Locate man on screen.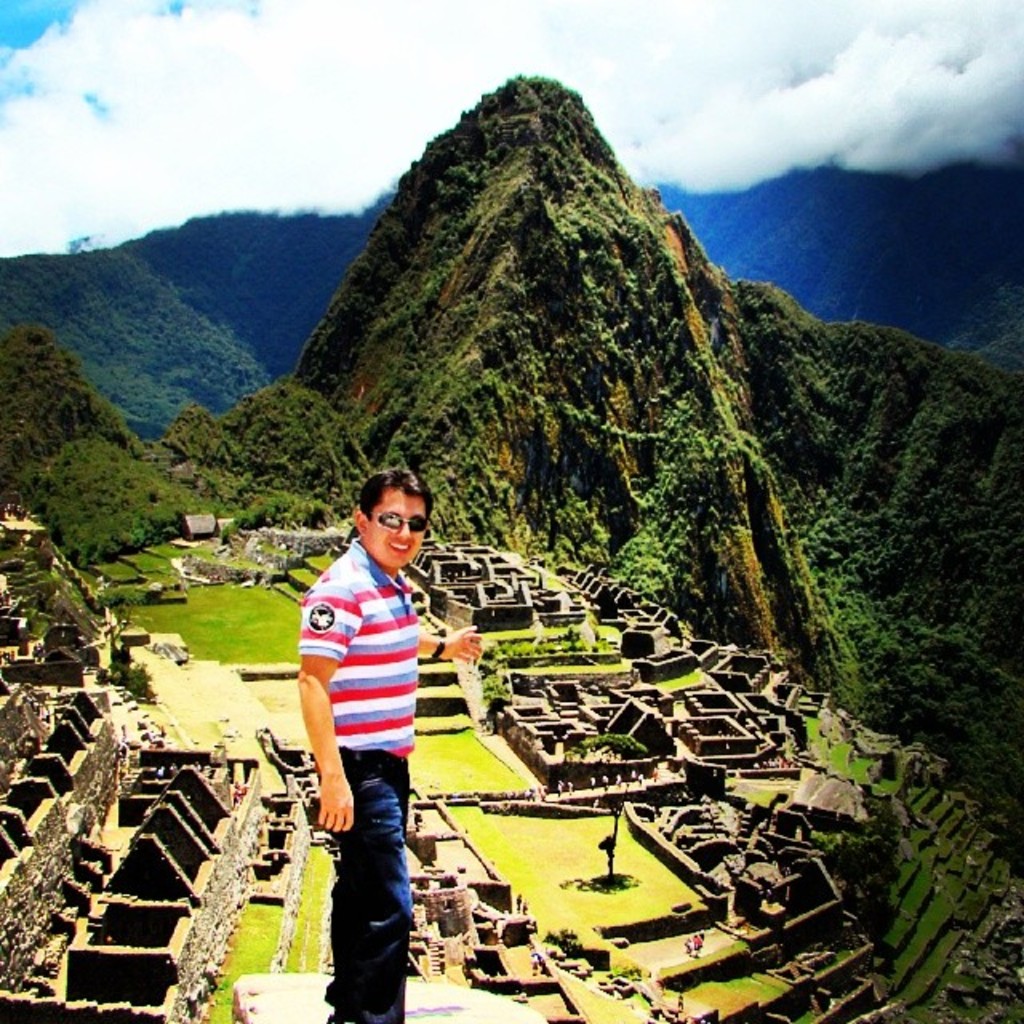
On screen at region(285, 482, 470, 1003).
